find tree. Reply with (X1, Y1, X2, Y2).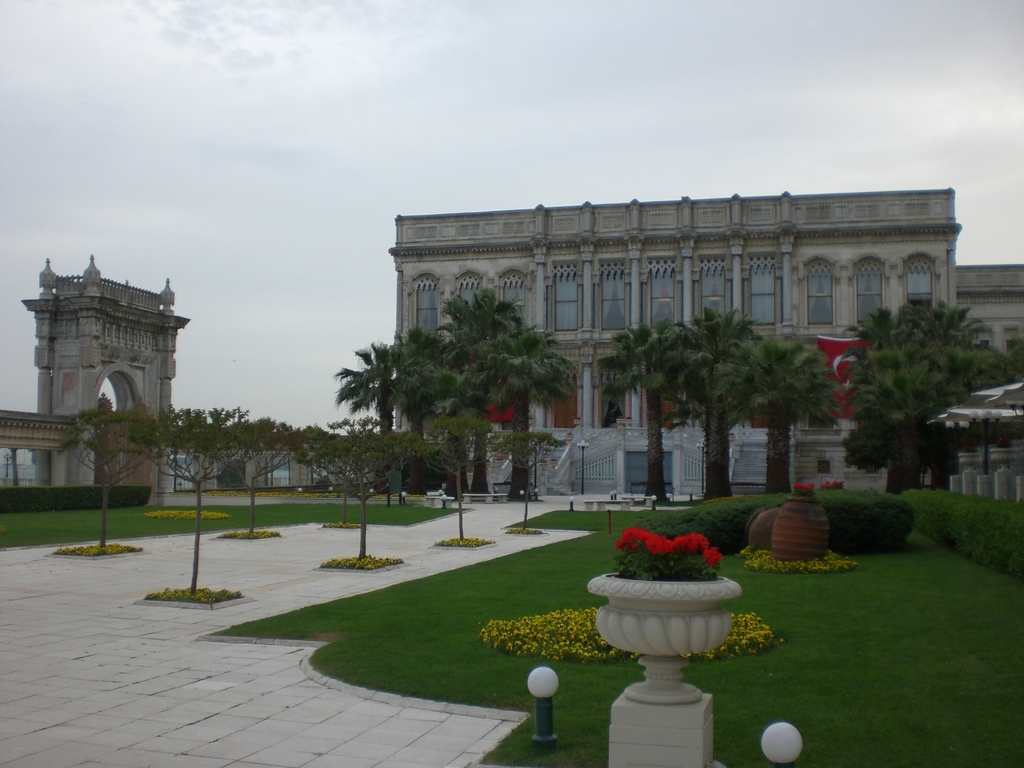
(218, 407, 300, 531).
